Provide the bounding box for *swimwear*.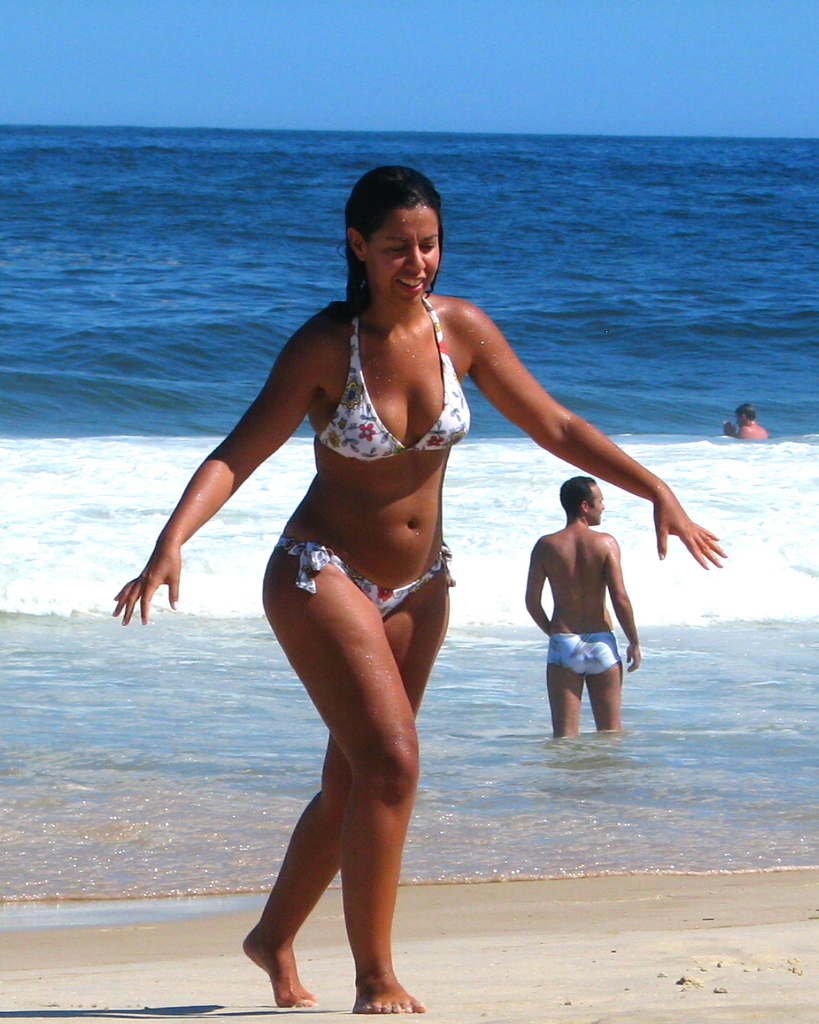
549, 630, 623, 677.
